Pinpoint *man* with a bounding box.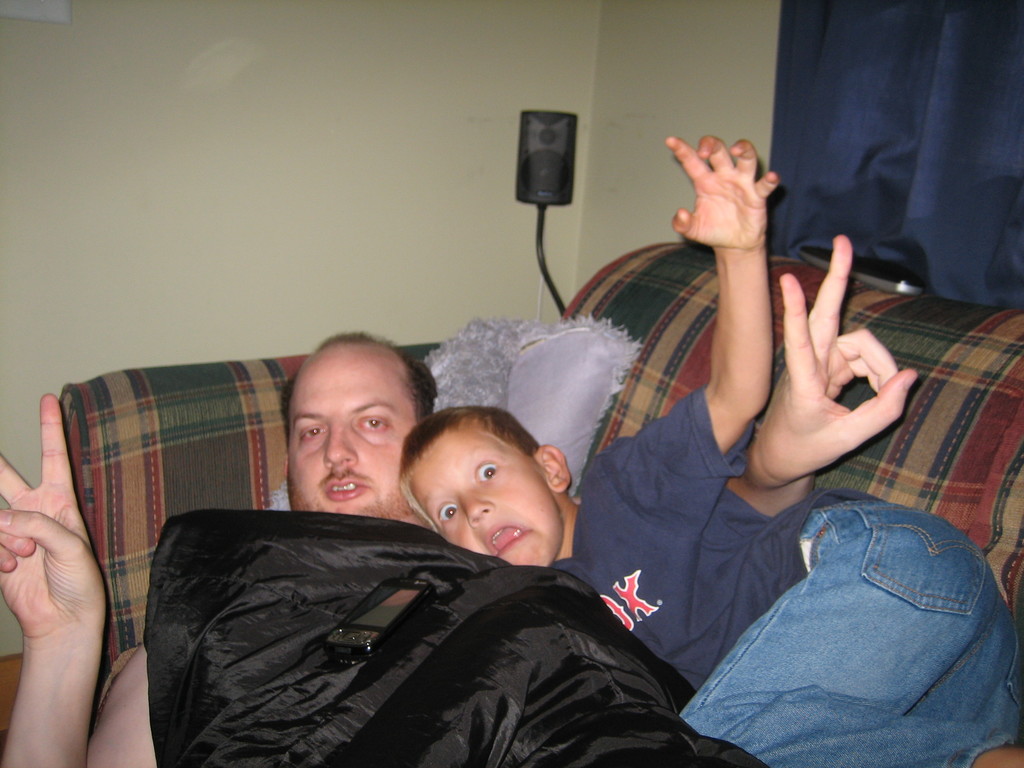
0,234,918,767.
